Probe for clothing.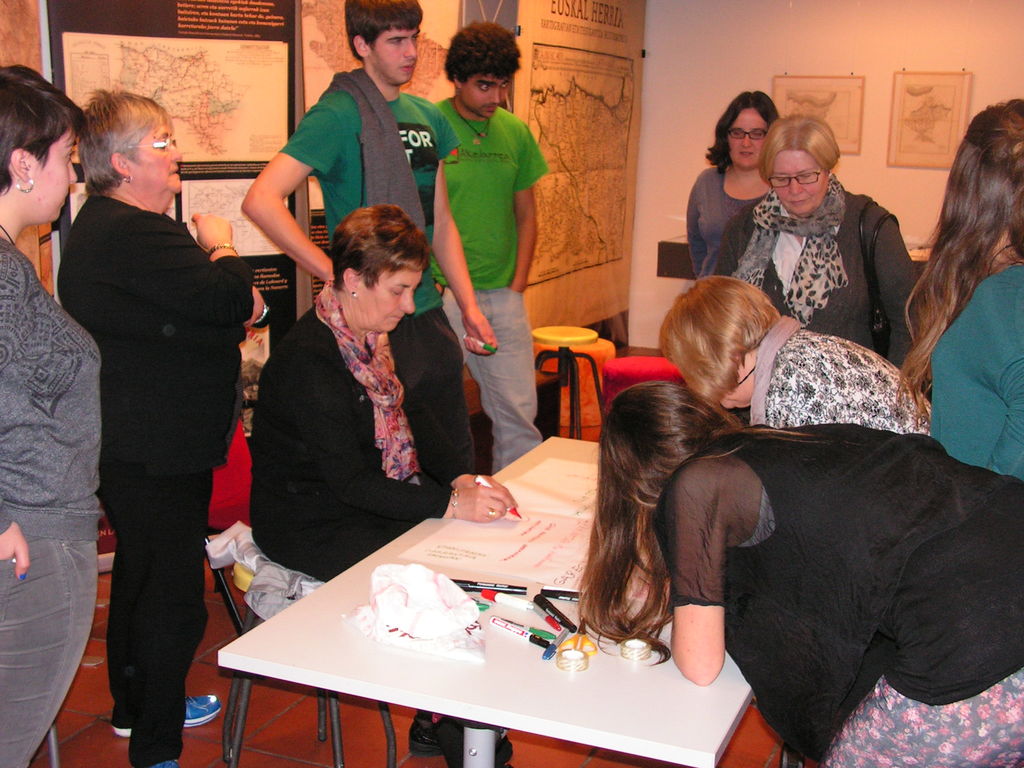
Probe result: x1=0 y1=236 x2=102 y2=767.
